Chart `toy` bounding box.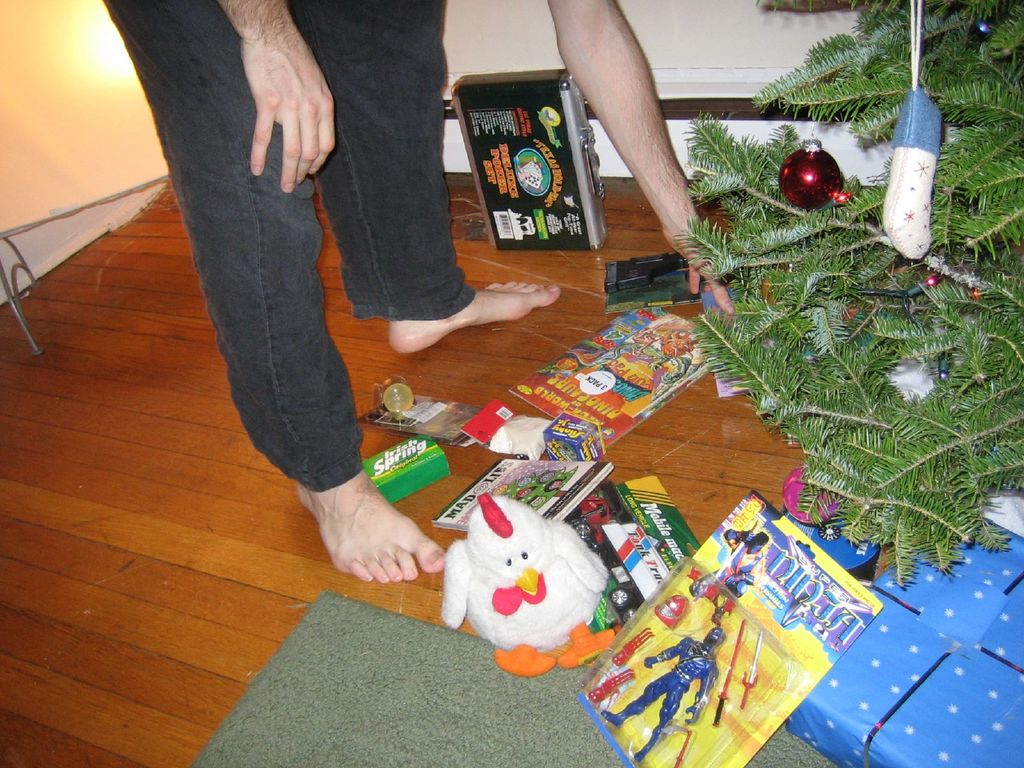
Charted: [x1=780, y1=137, x2=851, y2=209].
